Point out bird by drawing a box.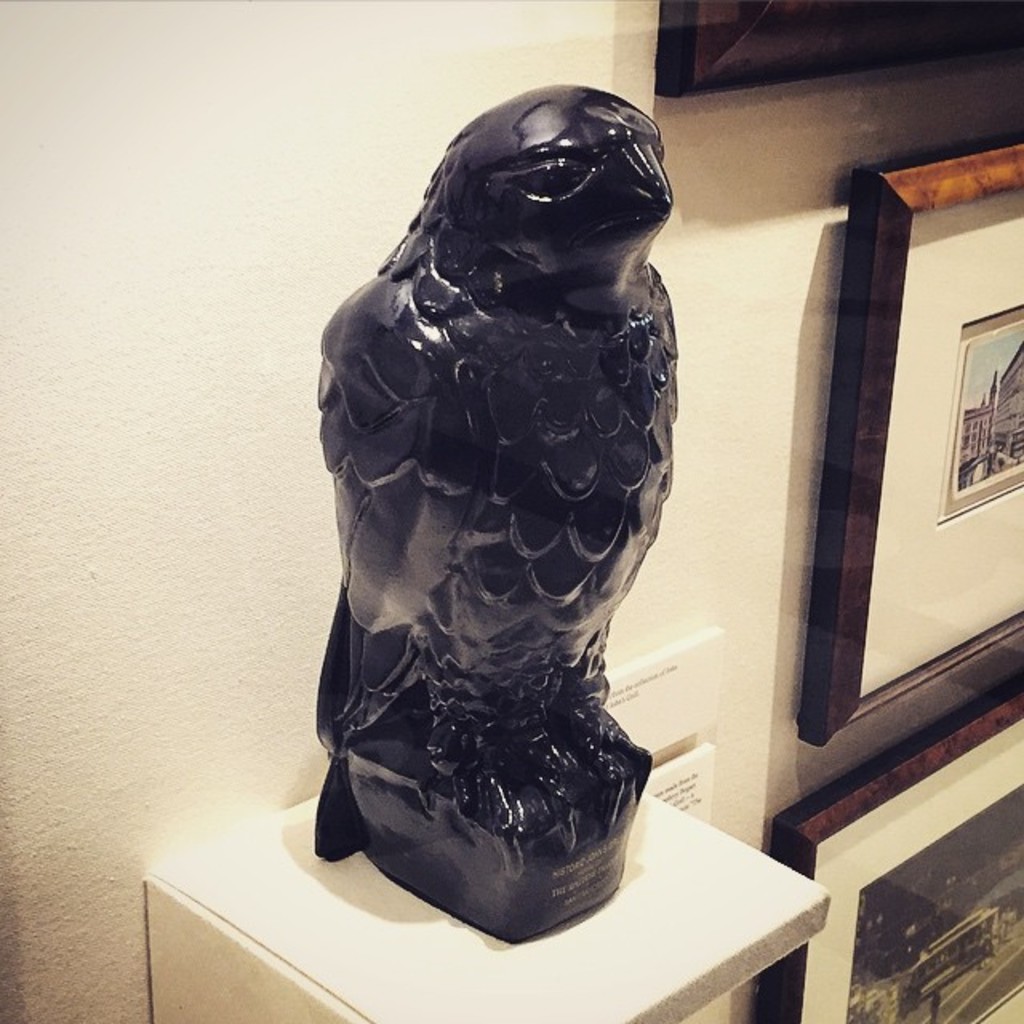
299, 82, 699, 920.
